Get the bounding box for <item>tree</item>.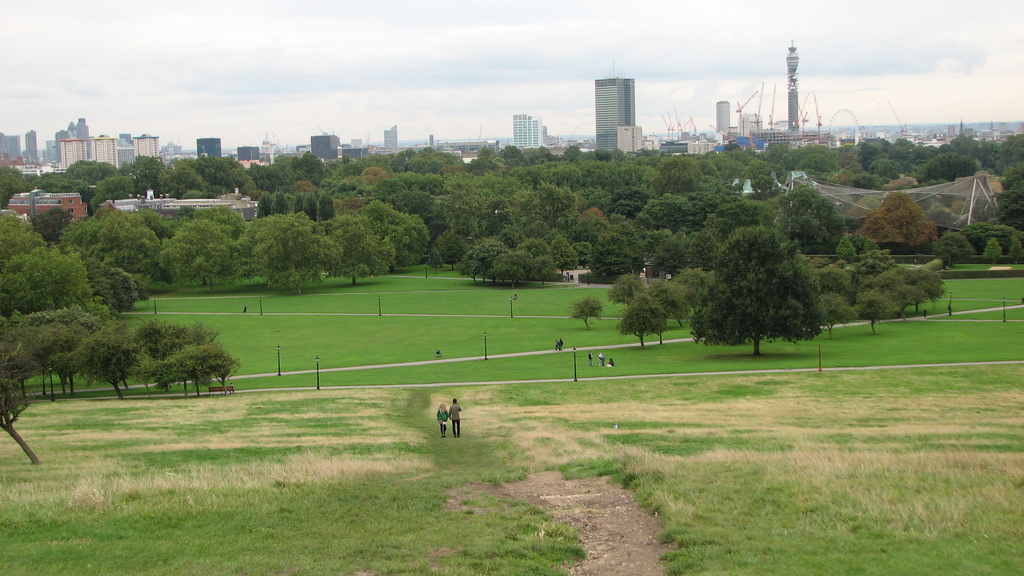
{"left": 644, "top": 279, "right": 689, "bottom": 332}.
